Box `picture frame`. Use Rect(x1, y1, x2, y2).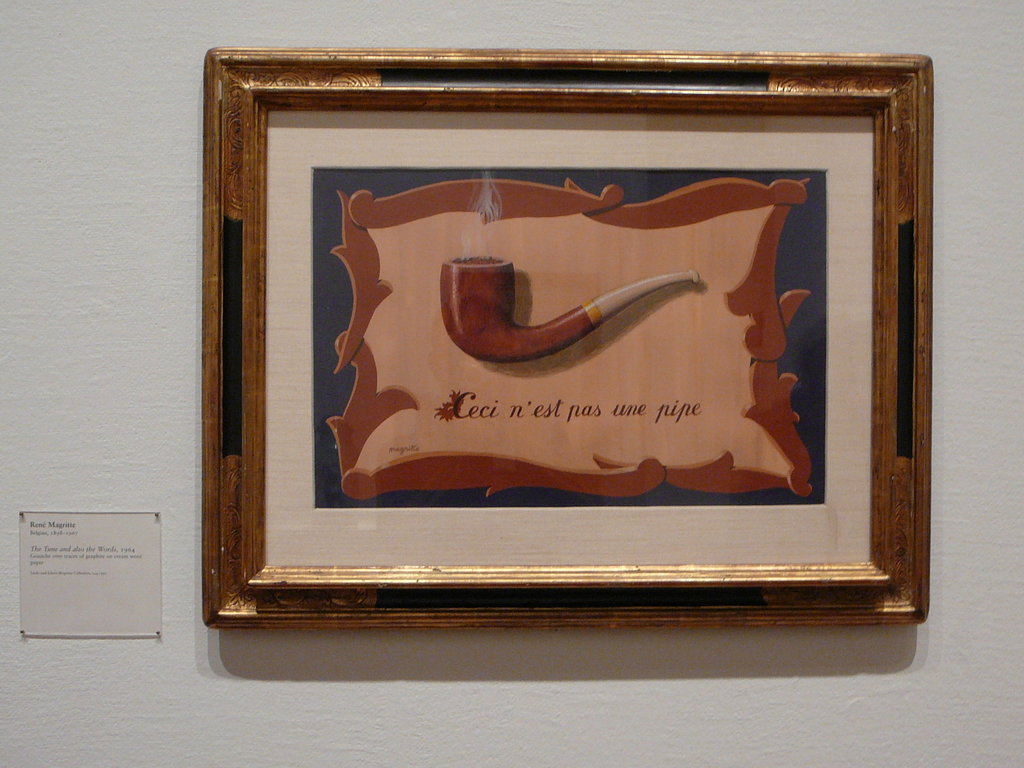
Rect(207, 47, 934, 627).
